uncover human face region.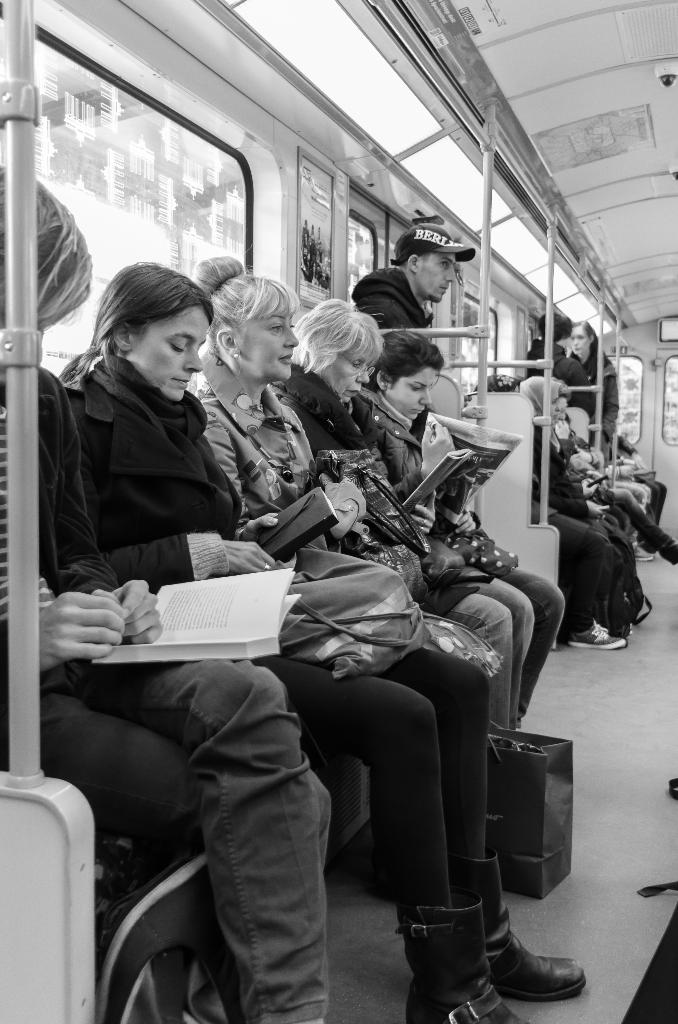
Uncovered: 311, 352, 369, 401.
